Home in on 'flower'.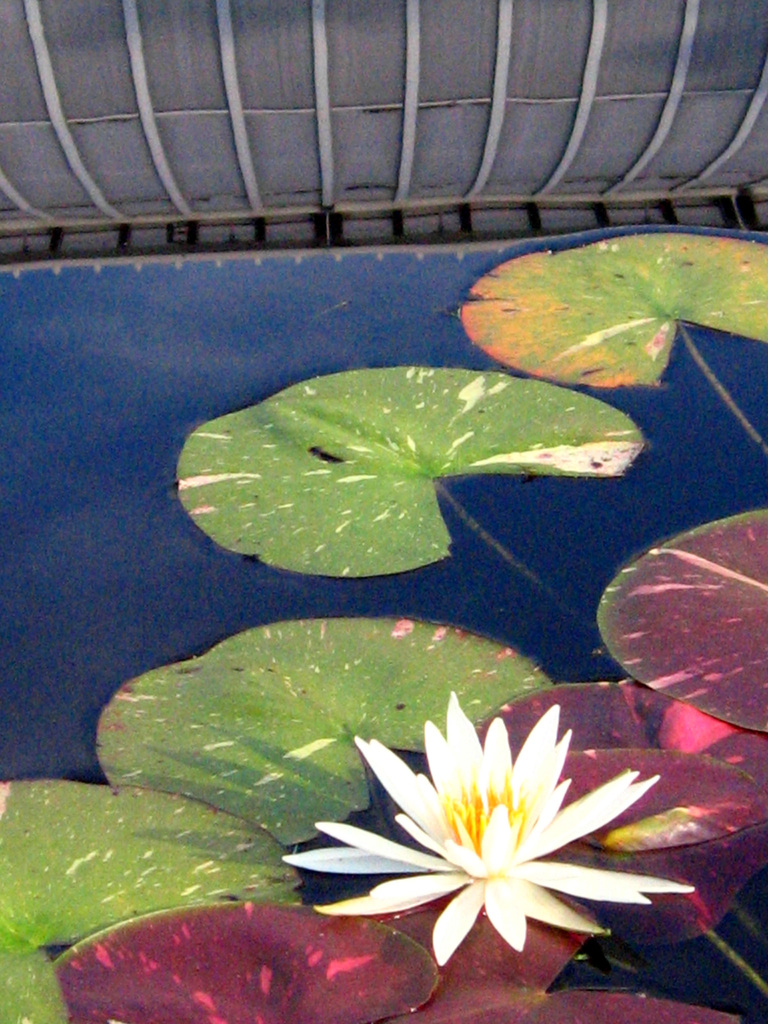
Homed in at l=315, t=704, r=636, b=965.
